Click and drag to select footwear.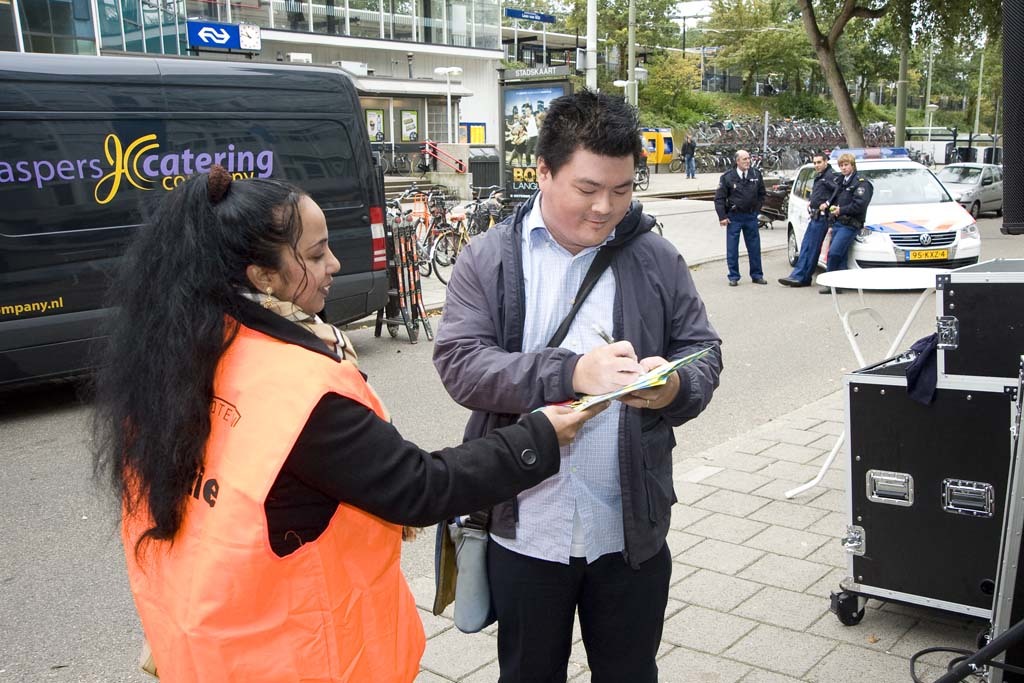
Selection: bbox=(820, 290, 843, 294).
